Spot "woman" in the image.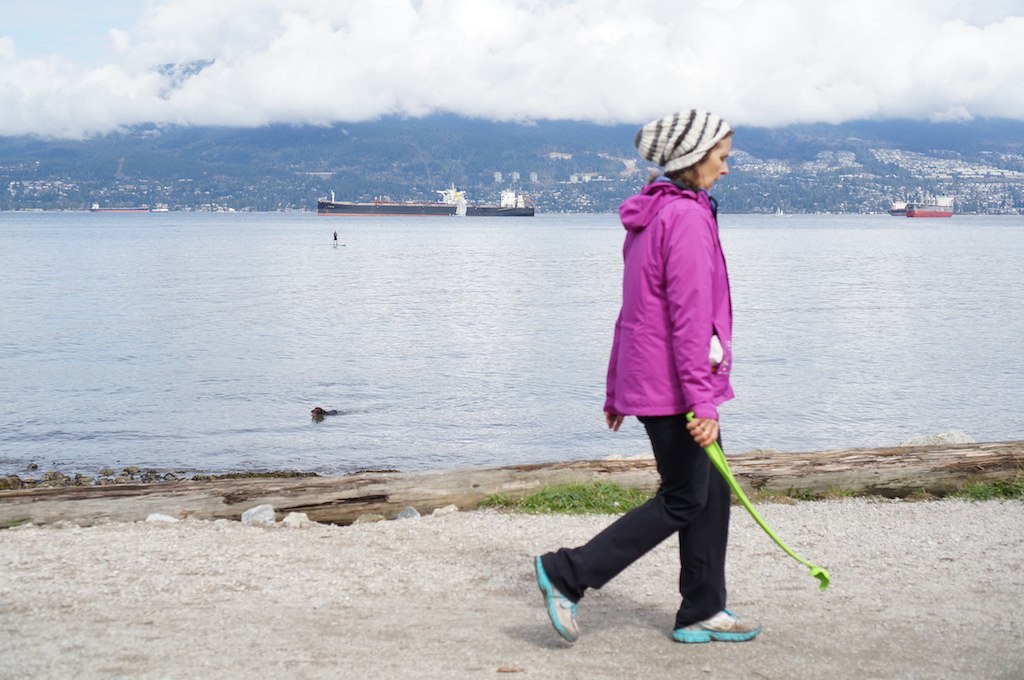
"woman" found at region(576, 122, 766, 634).
